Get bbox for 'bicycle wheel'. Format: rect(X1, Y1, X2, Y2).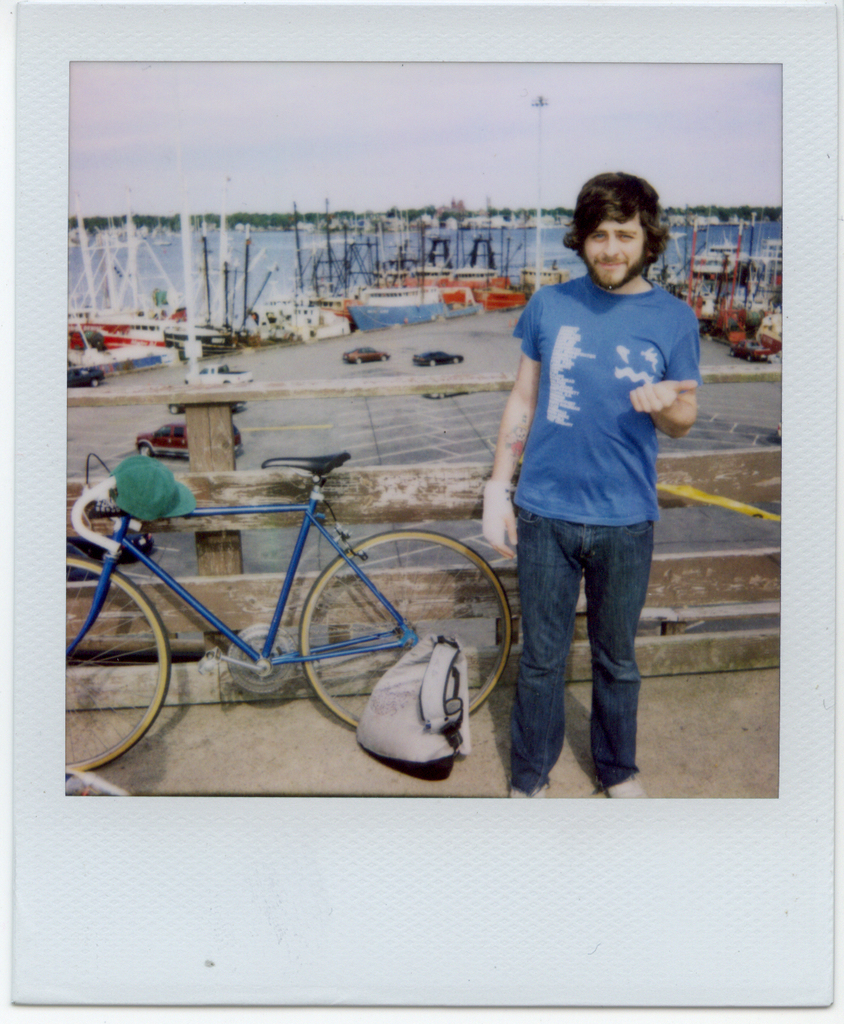
rect(70, 567, 187, 776).
